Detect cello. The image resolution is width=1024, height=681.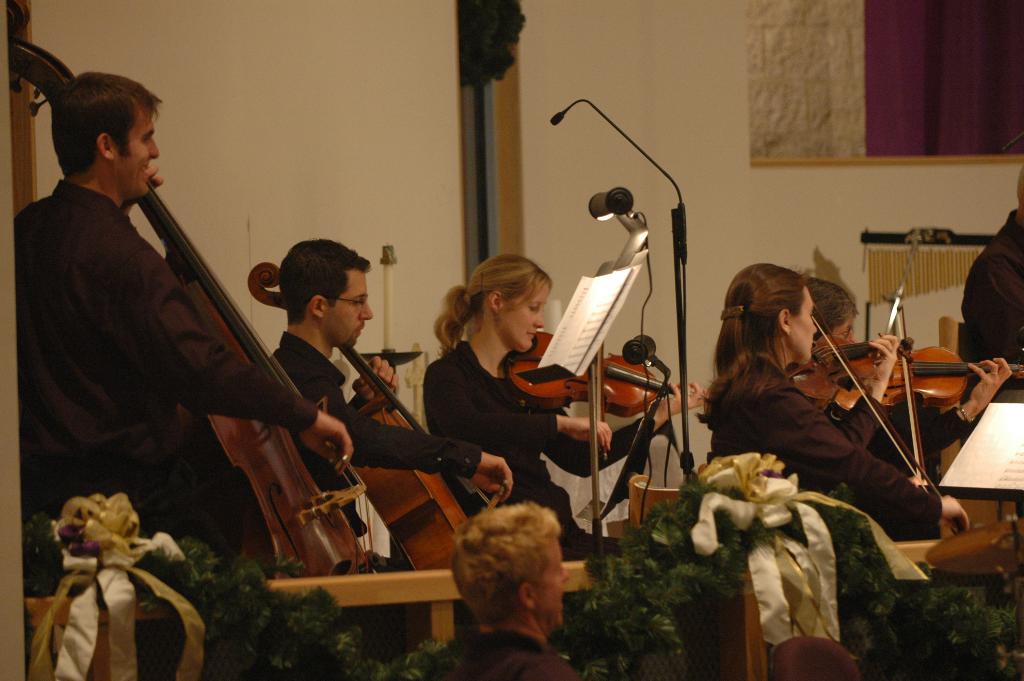
794, 306, 957, 534.
